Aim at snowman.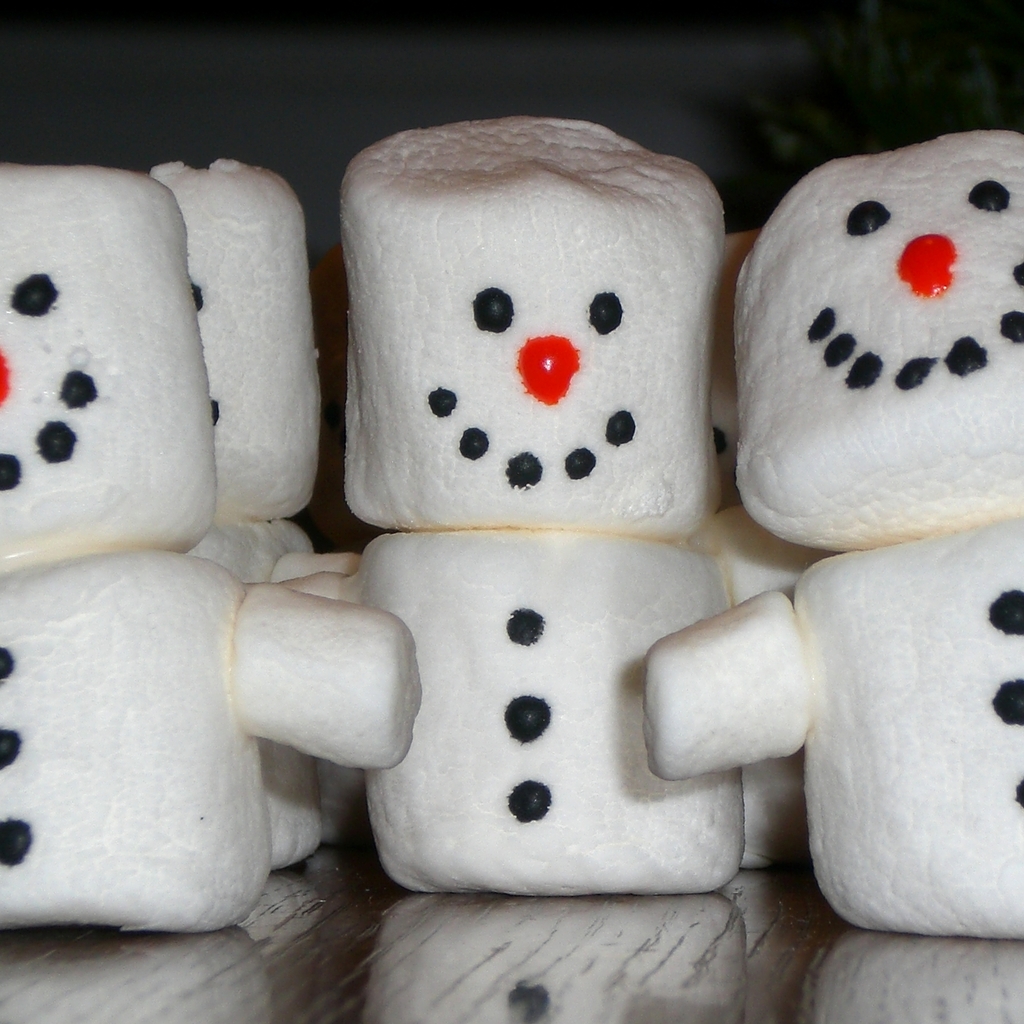
Aimed at <region>0, 163, 429, 952</region>.
